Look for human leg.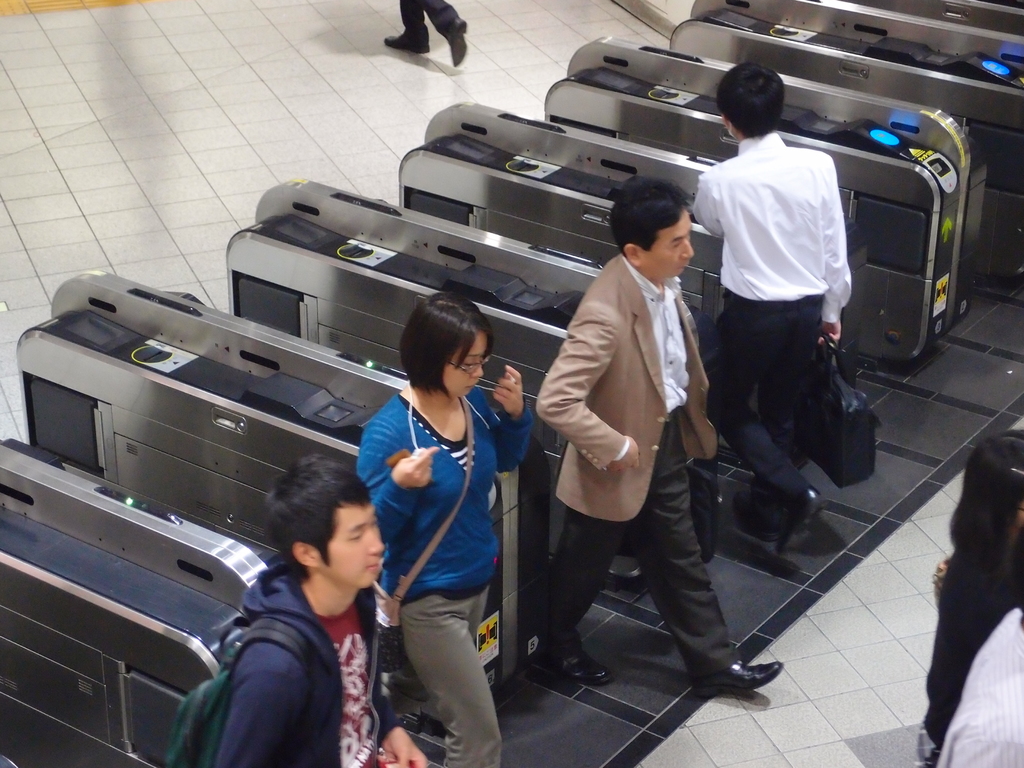
Found: Rect(700, 297, 816, 548).
